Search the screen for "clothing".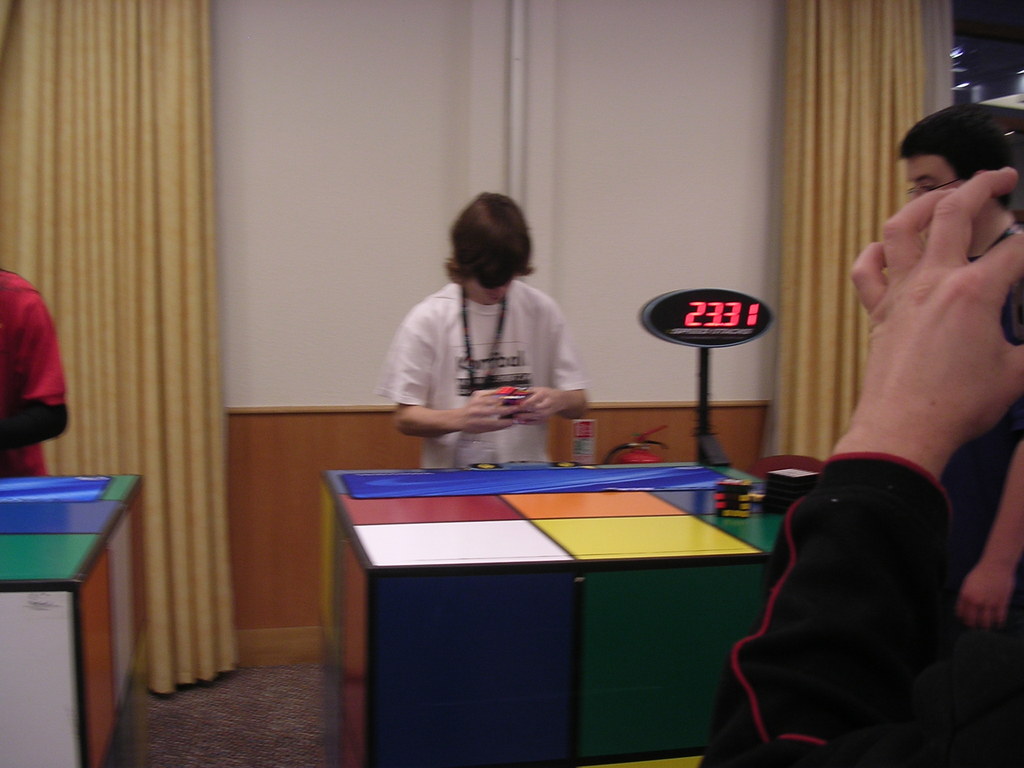
Found at <region>696, 449, 955, 767</region>.
